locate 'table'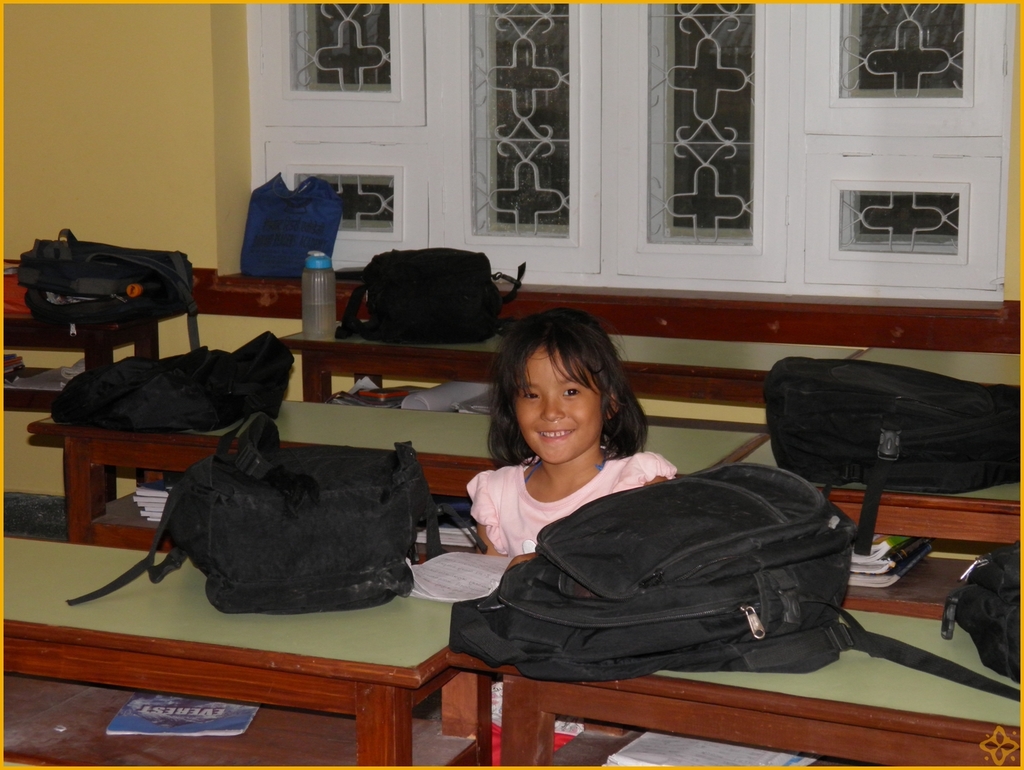
x1=0, y1=531, x2=492, y2=769
